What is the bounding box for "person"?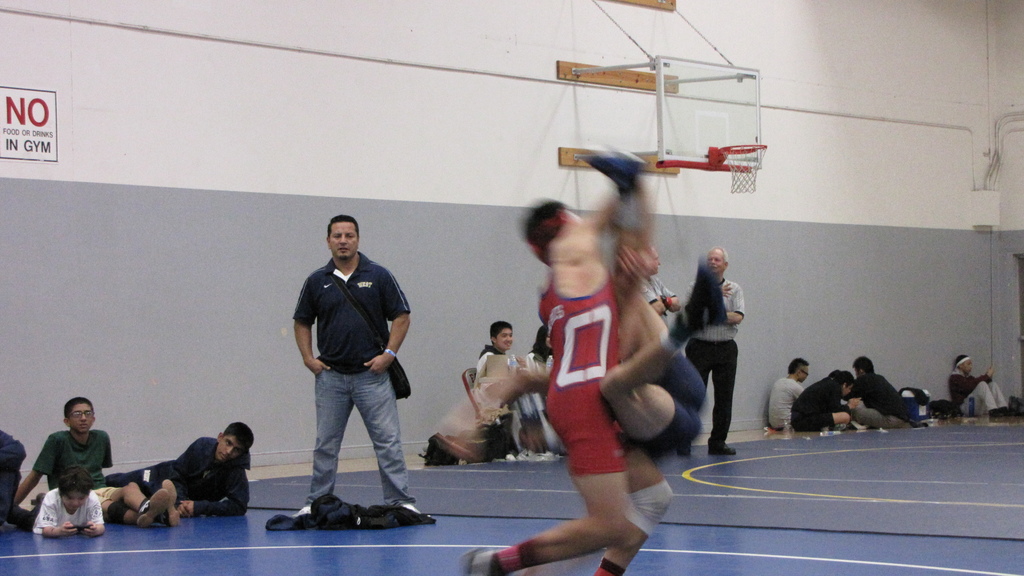
detection(458, 205, 663, 575).
